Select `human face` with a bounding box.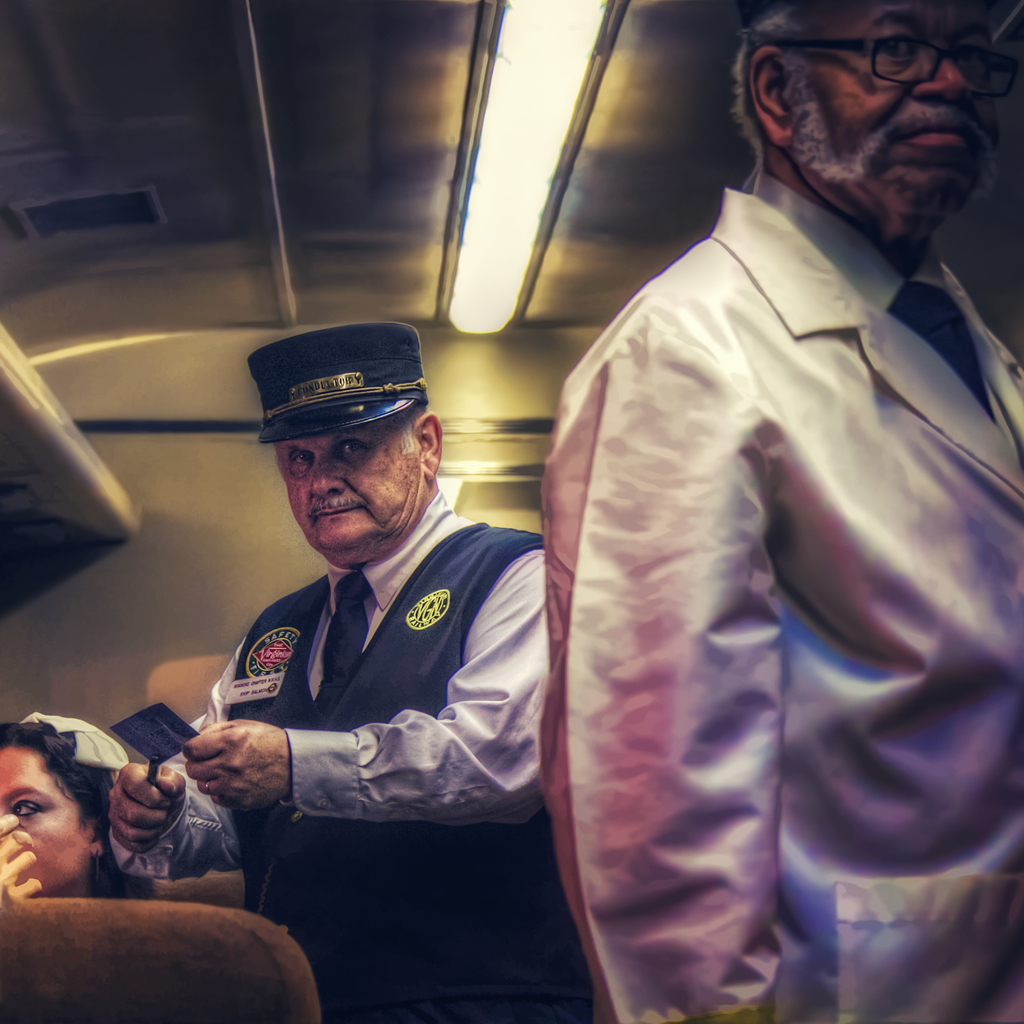
[282,424,422,552].
